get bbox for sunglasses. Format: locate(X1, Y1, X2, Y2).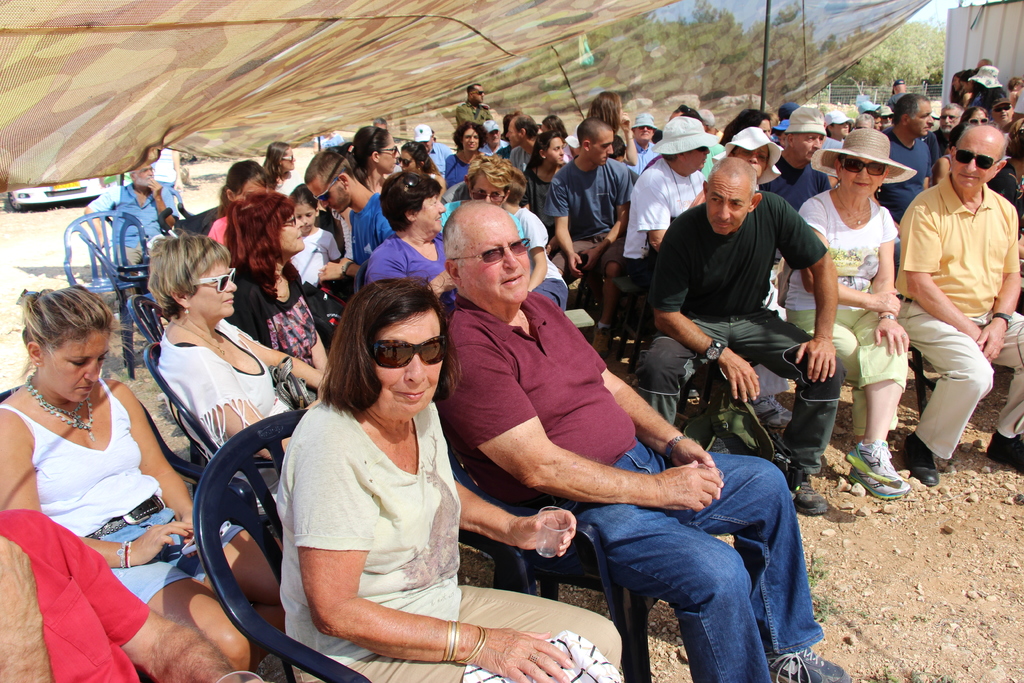
locate(196, 268, 237, 294).
